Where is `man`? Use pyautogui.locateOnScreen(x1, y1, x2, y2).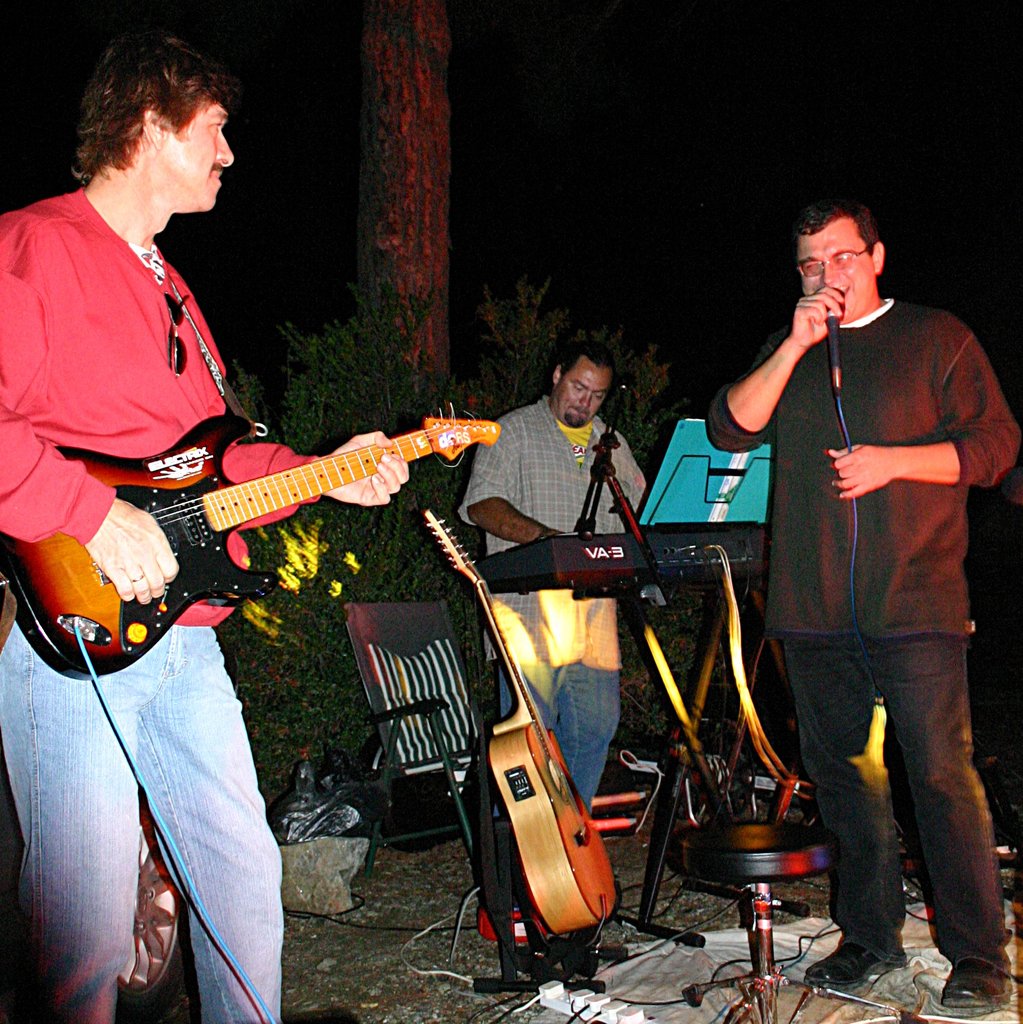
pyautogui.locateOnScreen(0, 33, 409, 1023).
